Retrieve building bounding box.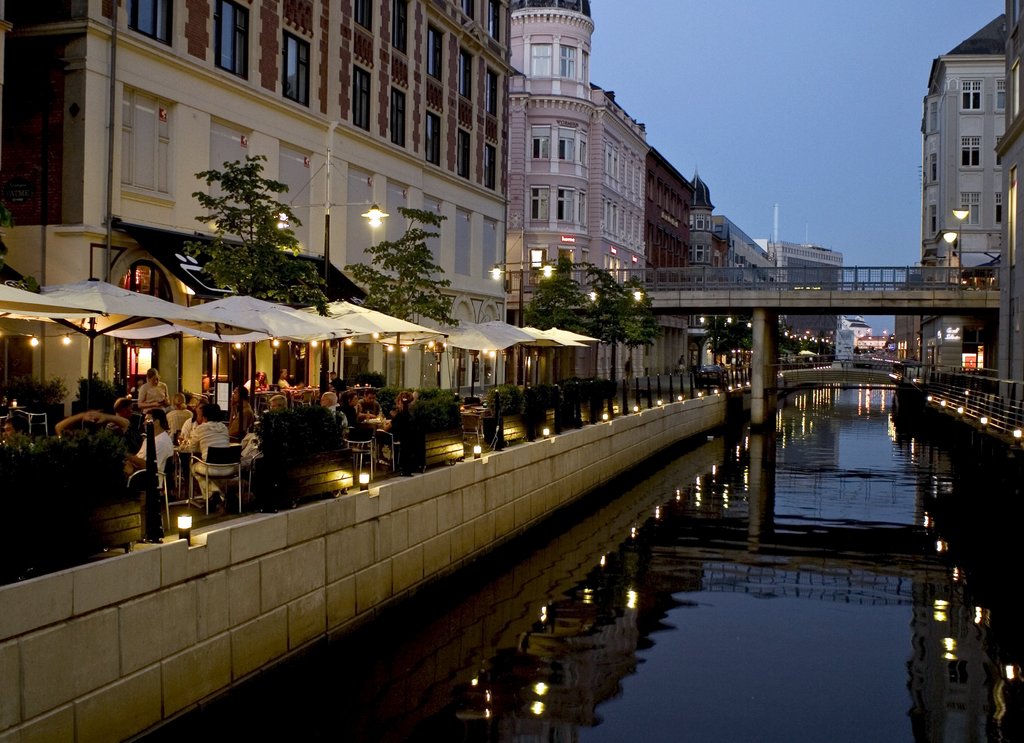
Bounding box: box=[645, 156, 714, 275].
